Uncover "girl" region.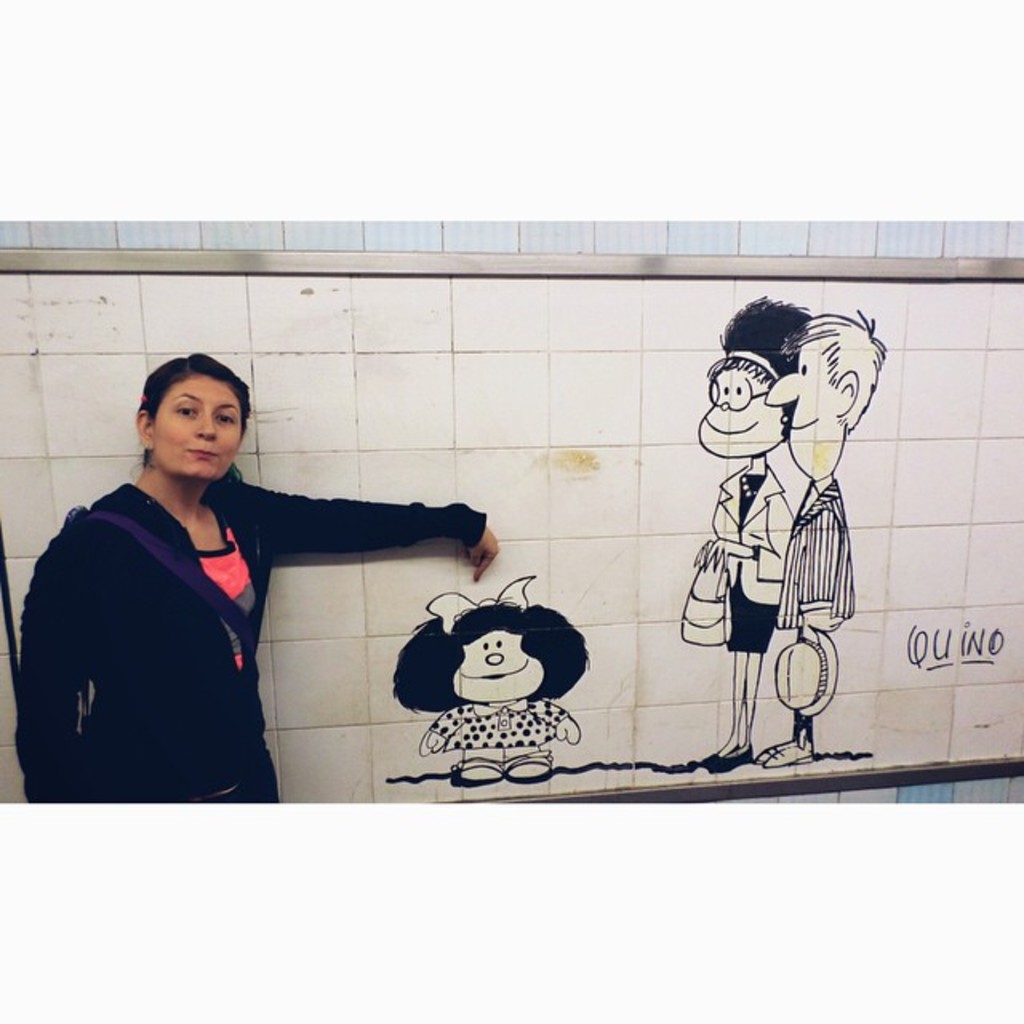
Uncovered: {"x1": 389, "y1": 570, "x2": 592, "y2": 786}.
